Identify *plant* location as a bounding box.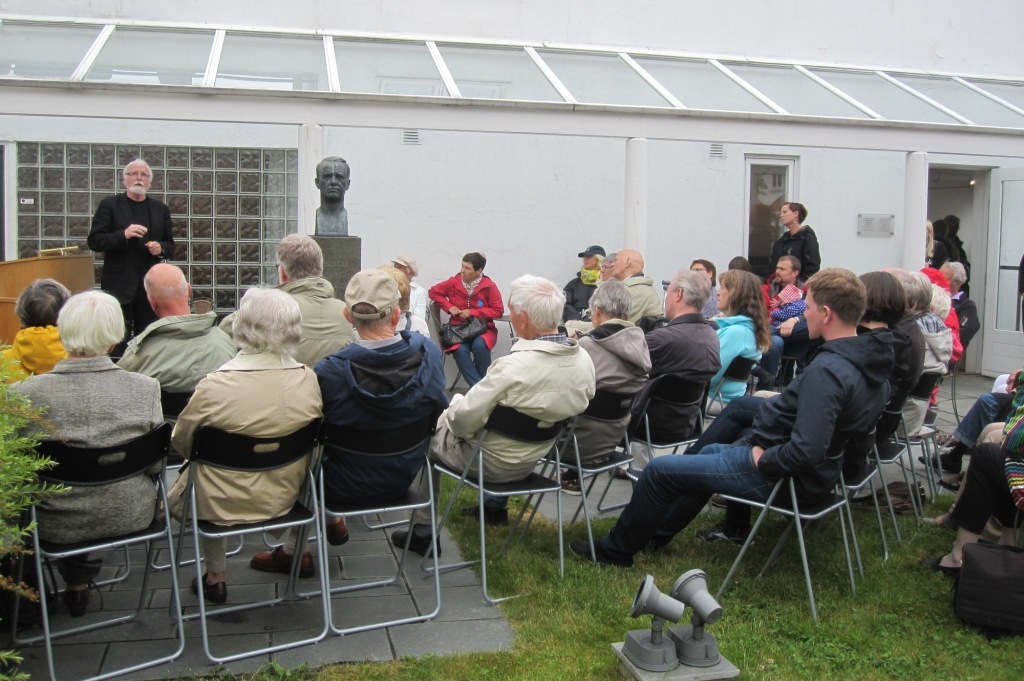
[left=0, top=644, right=38, bottom=680].
